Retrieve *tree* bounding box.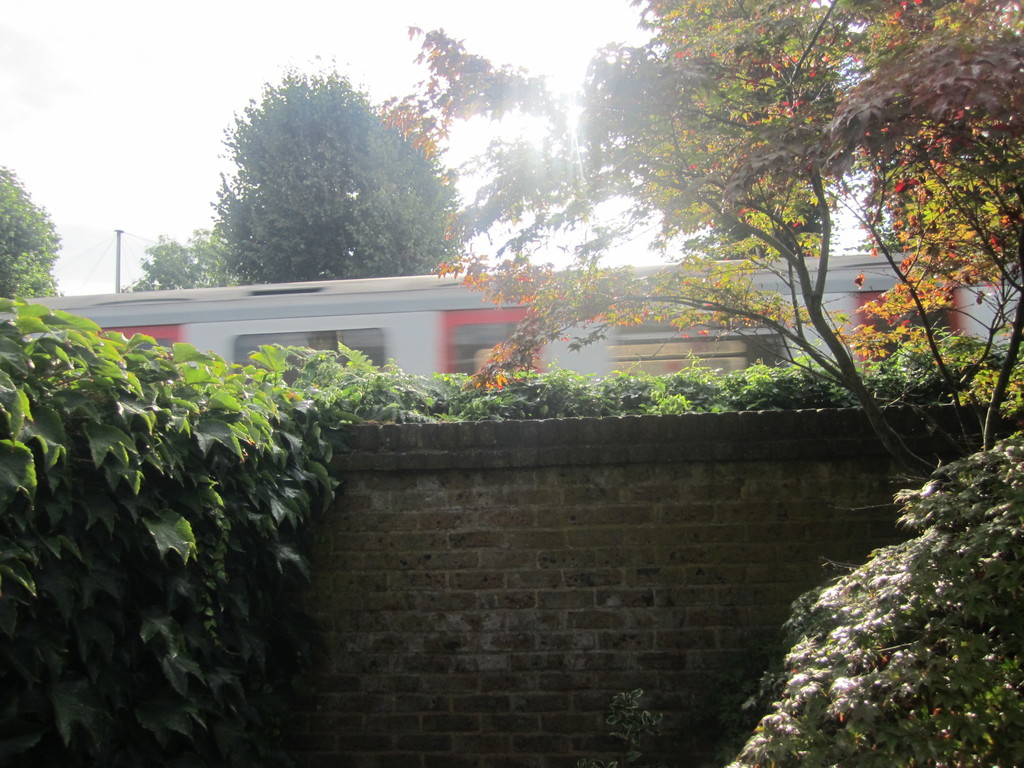
Bounding box: x1=183, y1=66, x2=453, y2=280.
